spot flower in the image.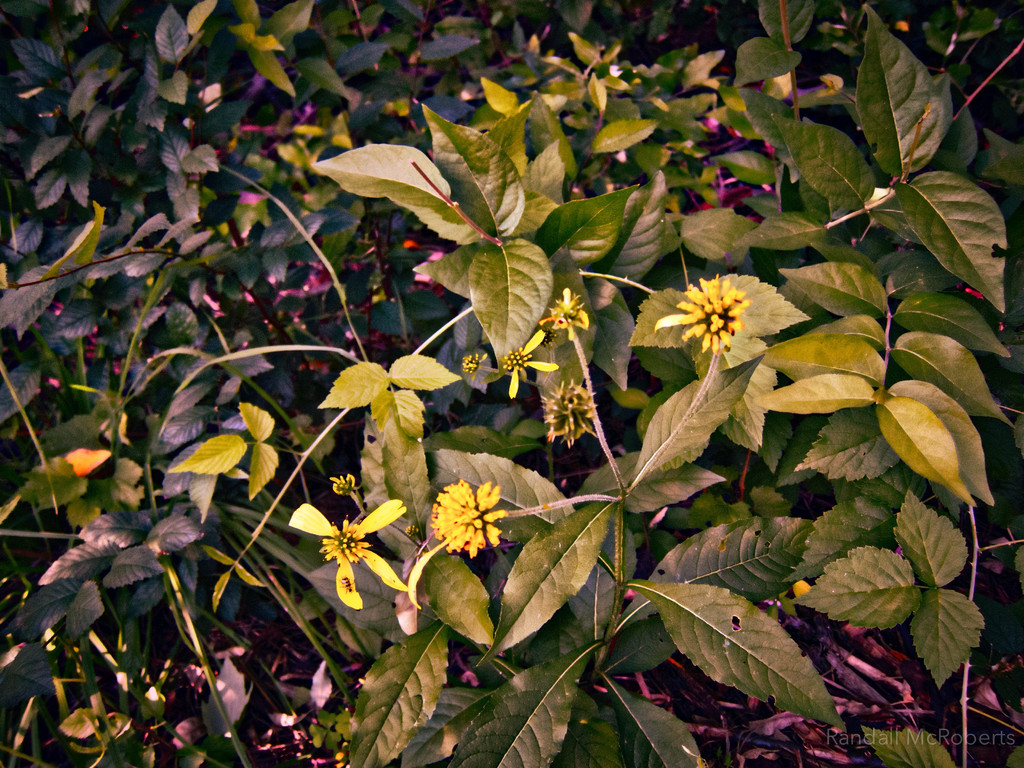
flower found at pyautogui.locateOnScreen(417, 475, 507, 564).
